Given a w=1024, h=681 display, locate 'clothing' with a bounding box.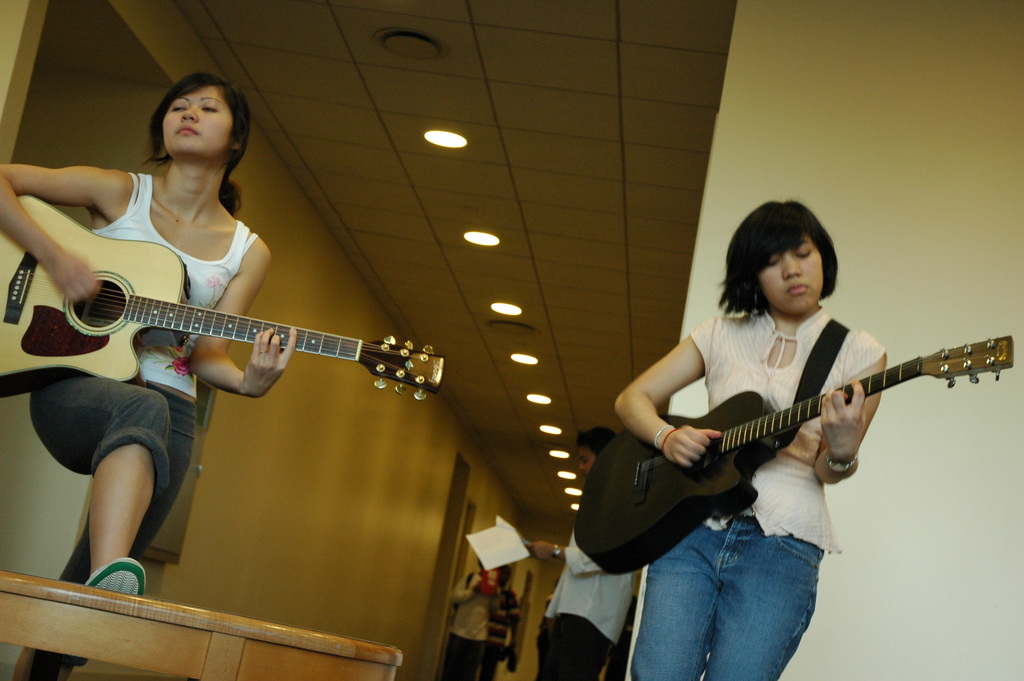
Located: <region>448, 570, 505, 680</region>.
